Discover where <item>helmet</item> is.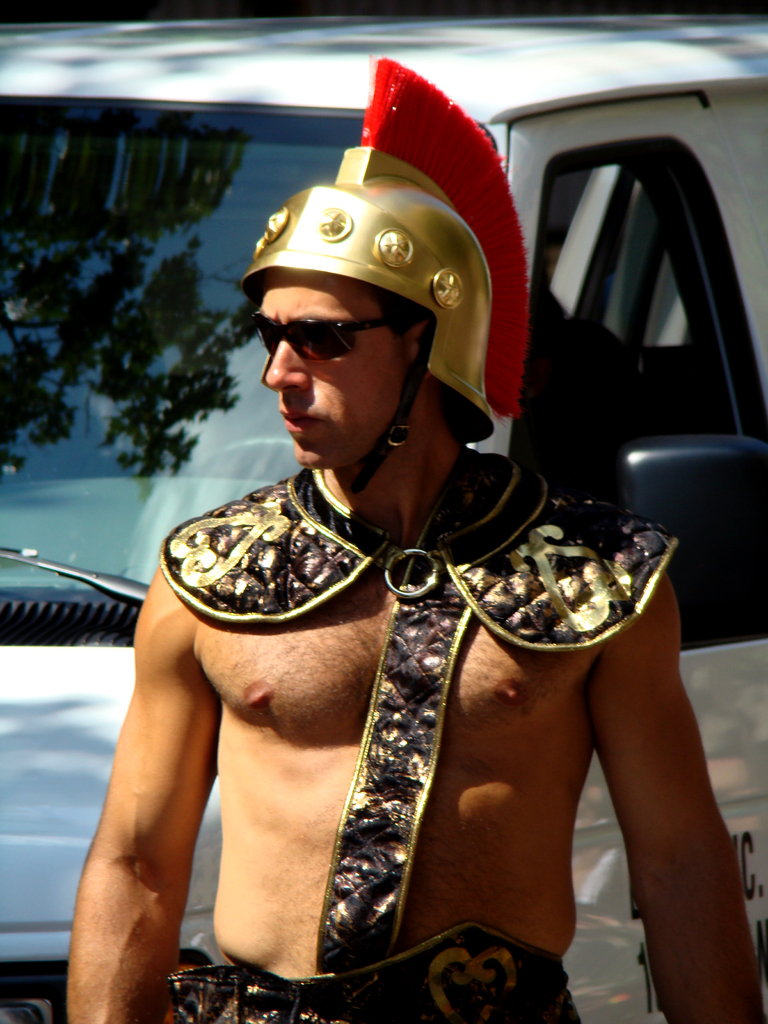
Discovered at 249/131/515/490.
